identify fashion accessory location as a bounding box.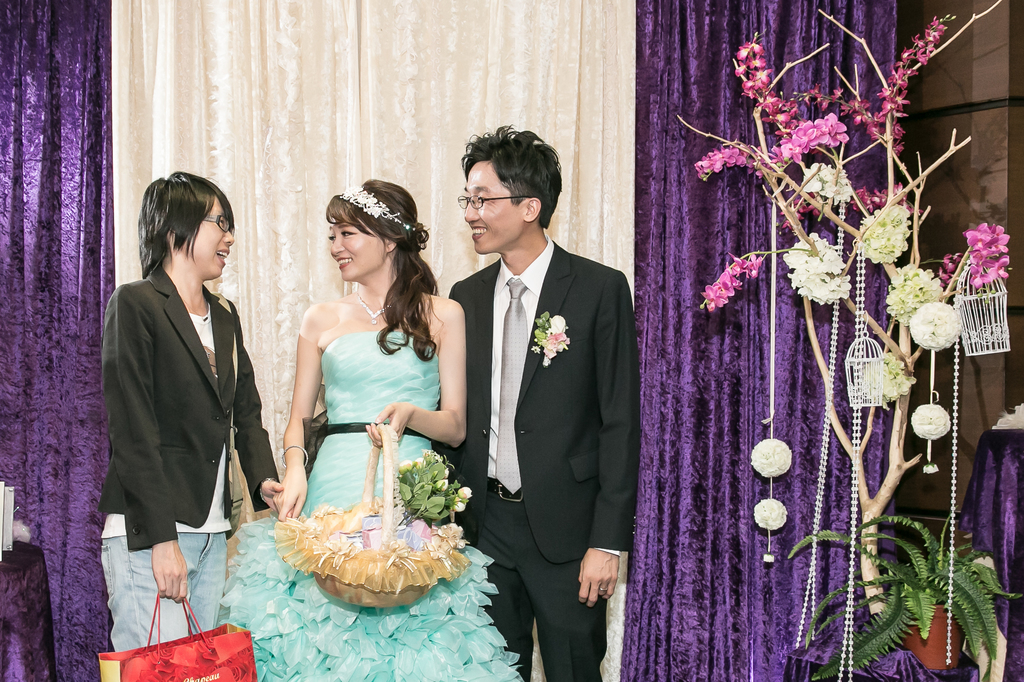
<box>220,292,273,581</box>.
